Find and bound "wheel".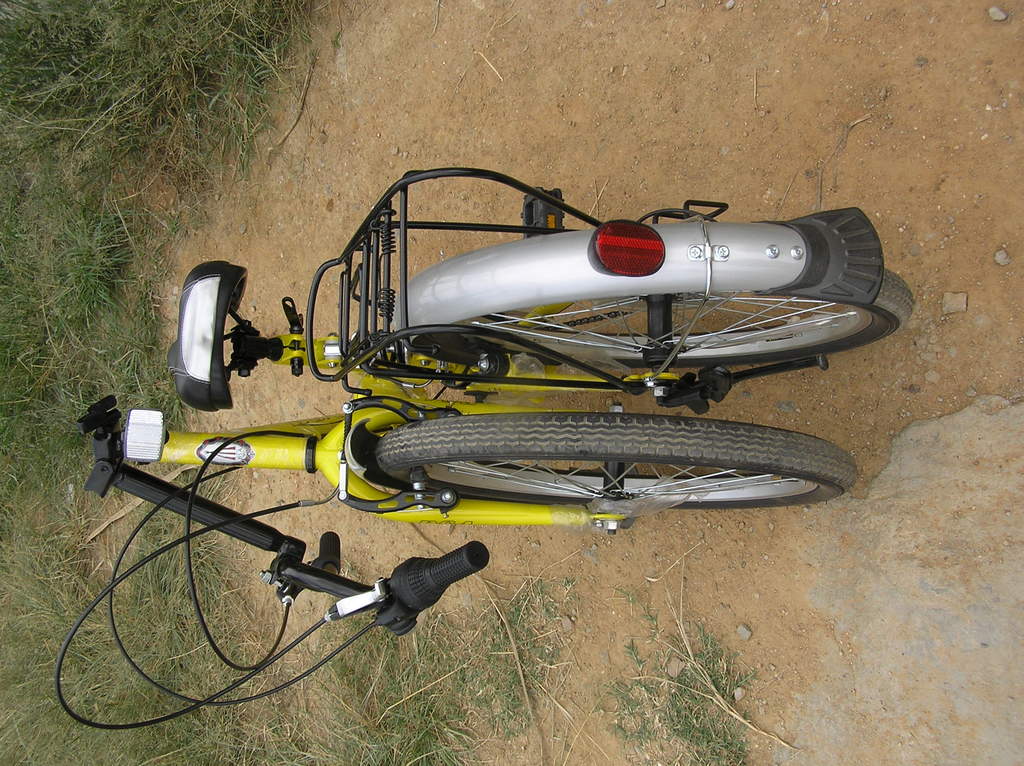
Bound: box=[361, 413, 863, 525].
